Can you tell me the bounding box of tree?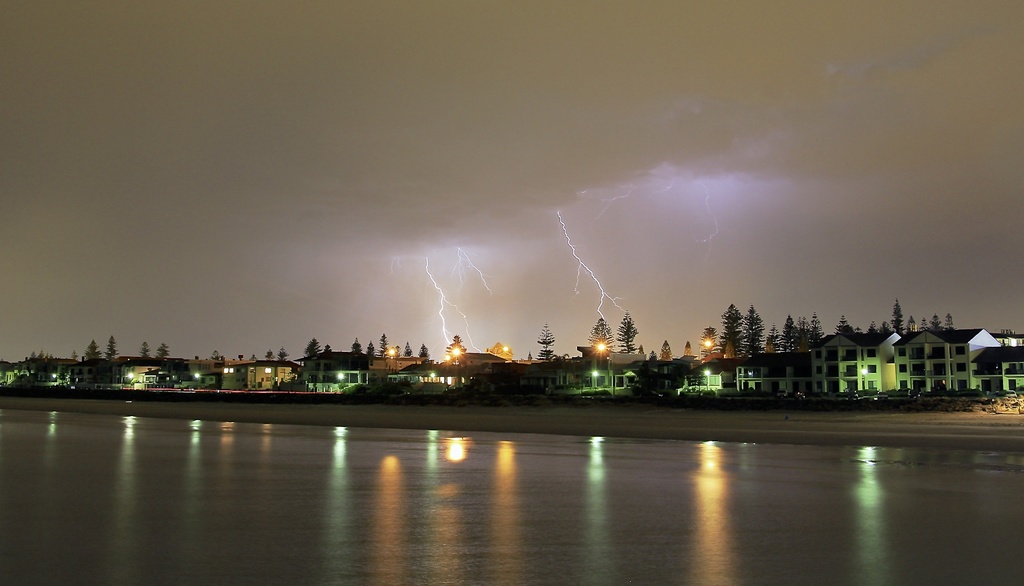
(x1=699, y1=323, x2=719, y2=356).
